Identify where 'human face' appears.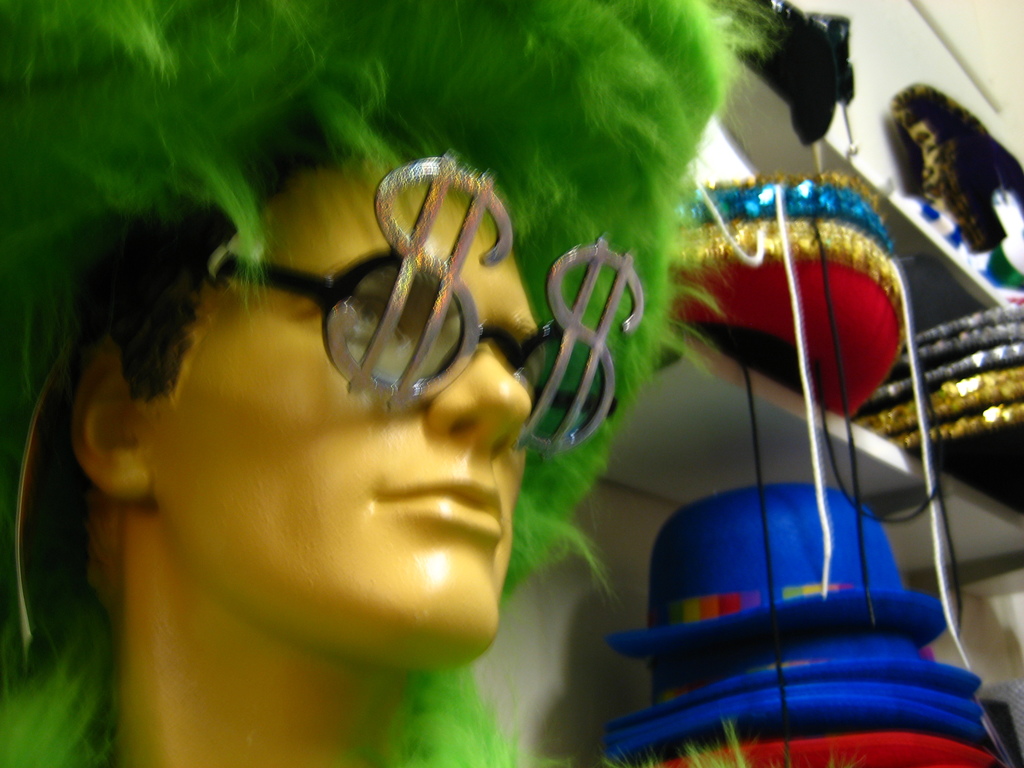
Appears at select_region(146, 166, 540, 662).
